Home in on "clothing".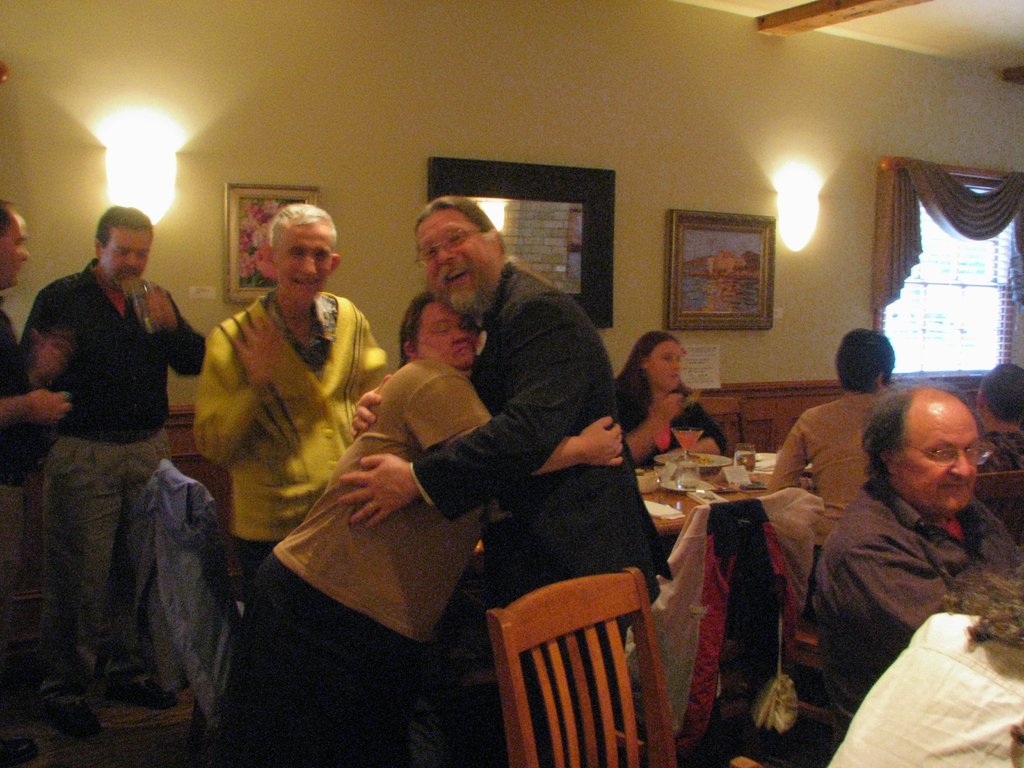
Homed in at [0, 311, 70, 642].
